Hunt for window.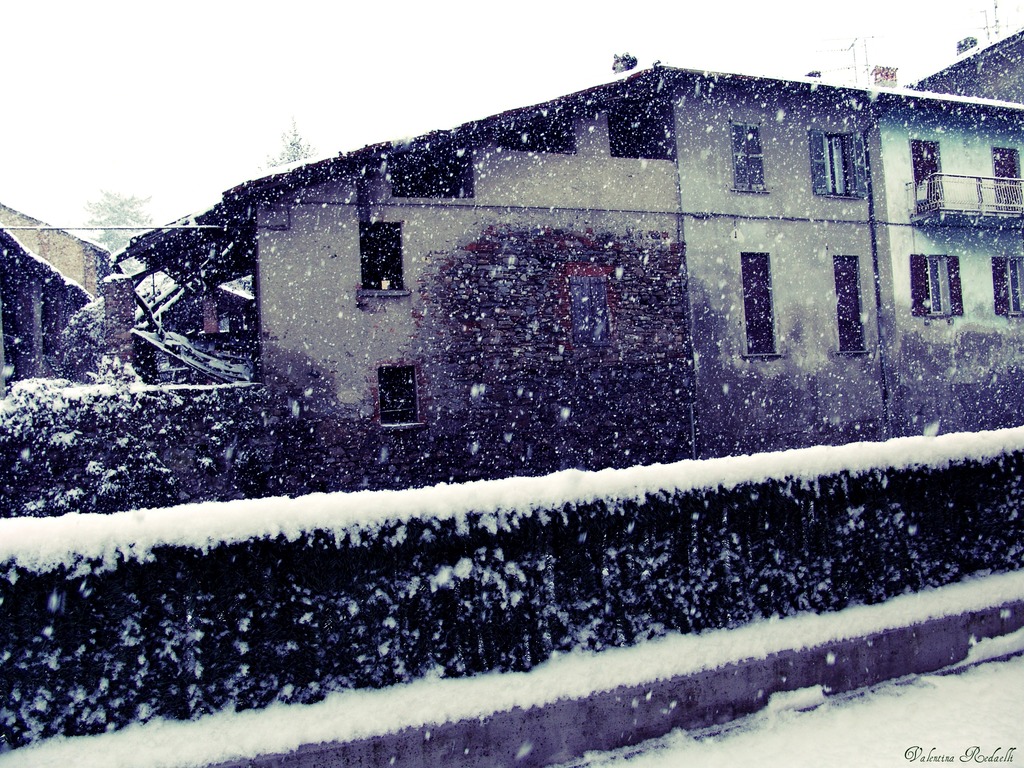
Hunted down at Rect(990, 257, 1023, 315).
